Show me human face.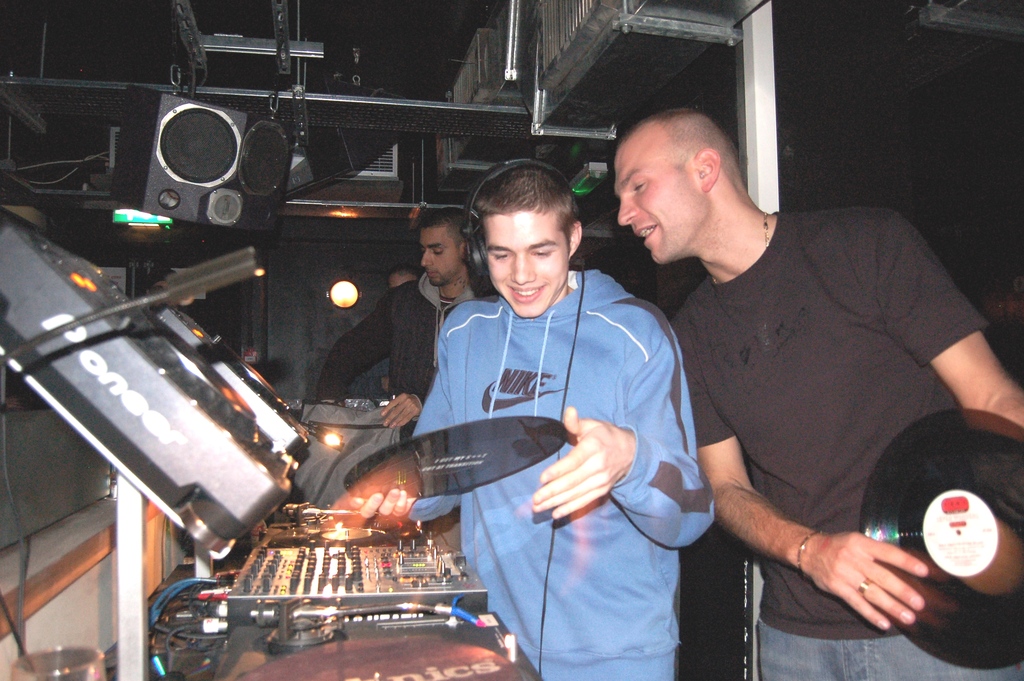
human face is here: <region>615, 138, 698, 258</region>.
